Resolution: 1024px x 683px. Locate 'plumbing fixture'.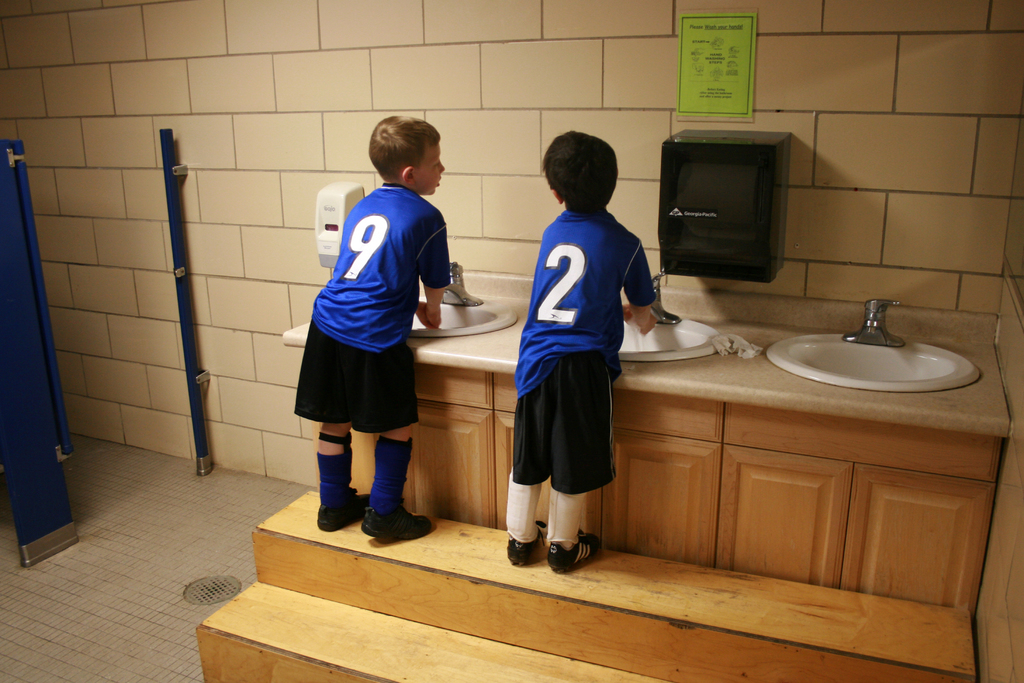
BBox(435, 260, 479, 304).
